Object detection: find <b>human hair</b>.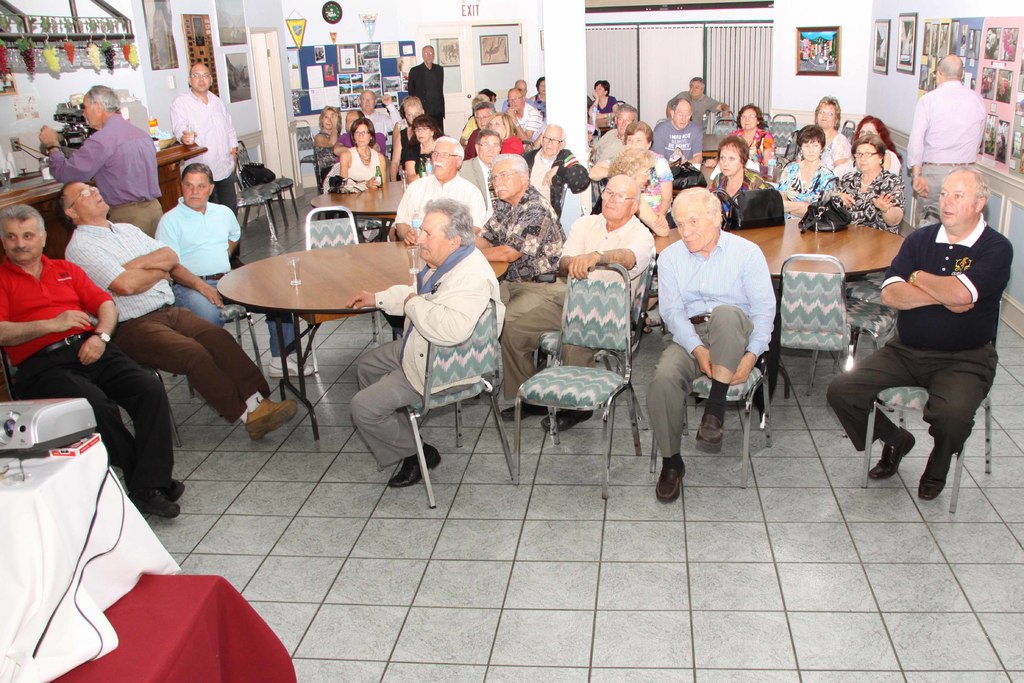
detection(87, 83, 122, 115).
